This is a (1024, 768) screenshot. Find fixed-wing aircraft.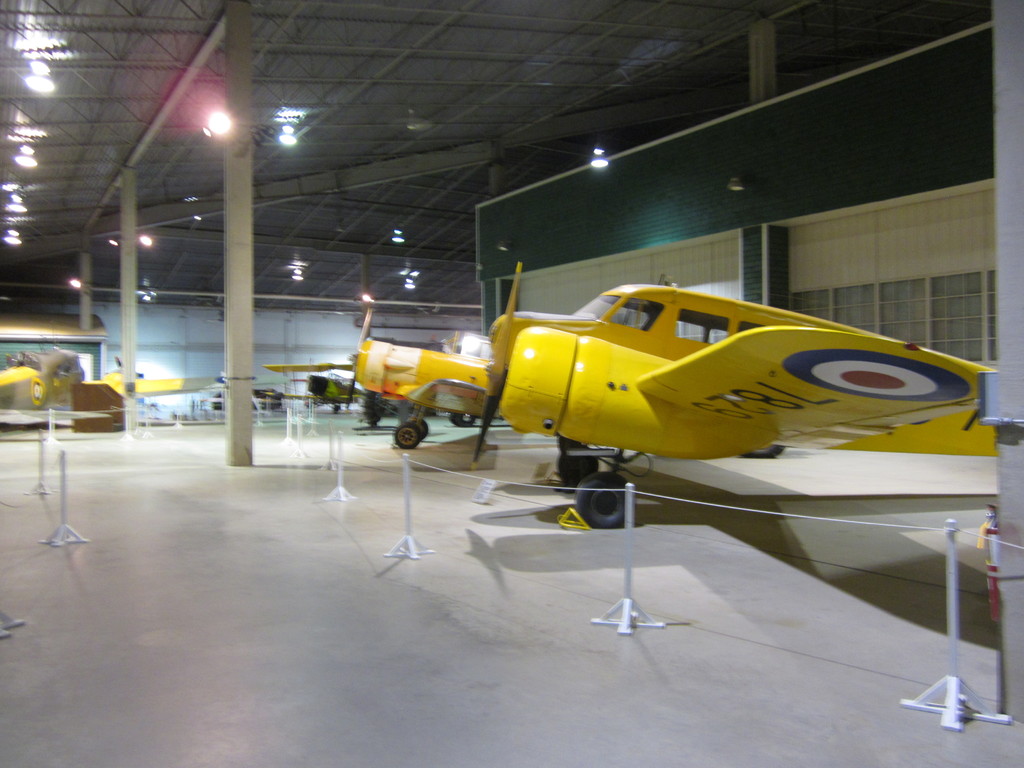
Bounding box: rect(266, 359, 362, 415).
